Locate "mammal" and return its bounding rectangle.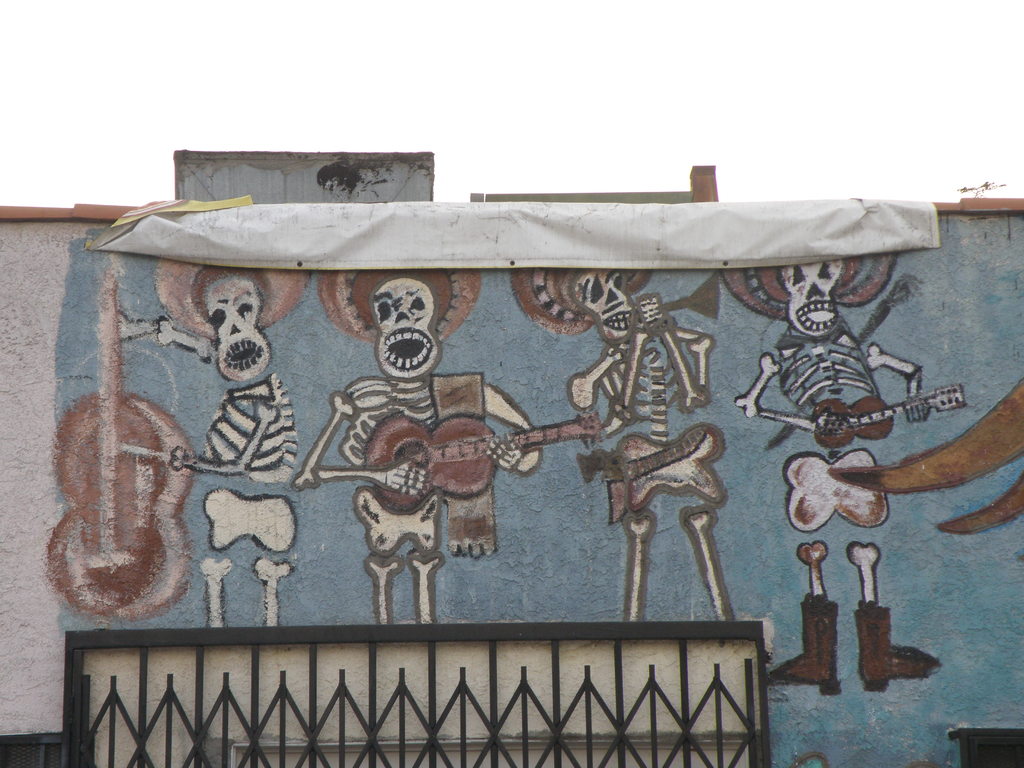
<box>155,266,300,631</box>.
